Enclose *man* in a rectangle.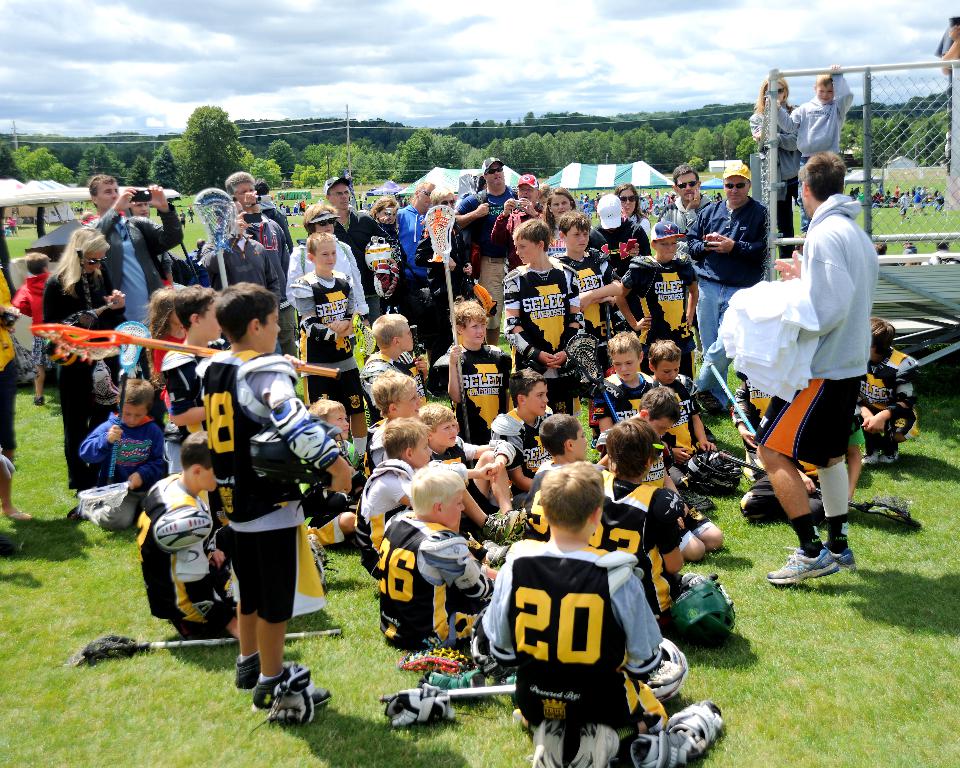
[720,129,887,625].
